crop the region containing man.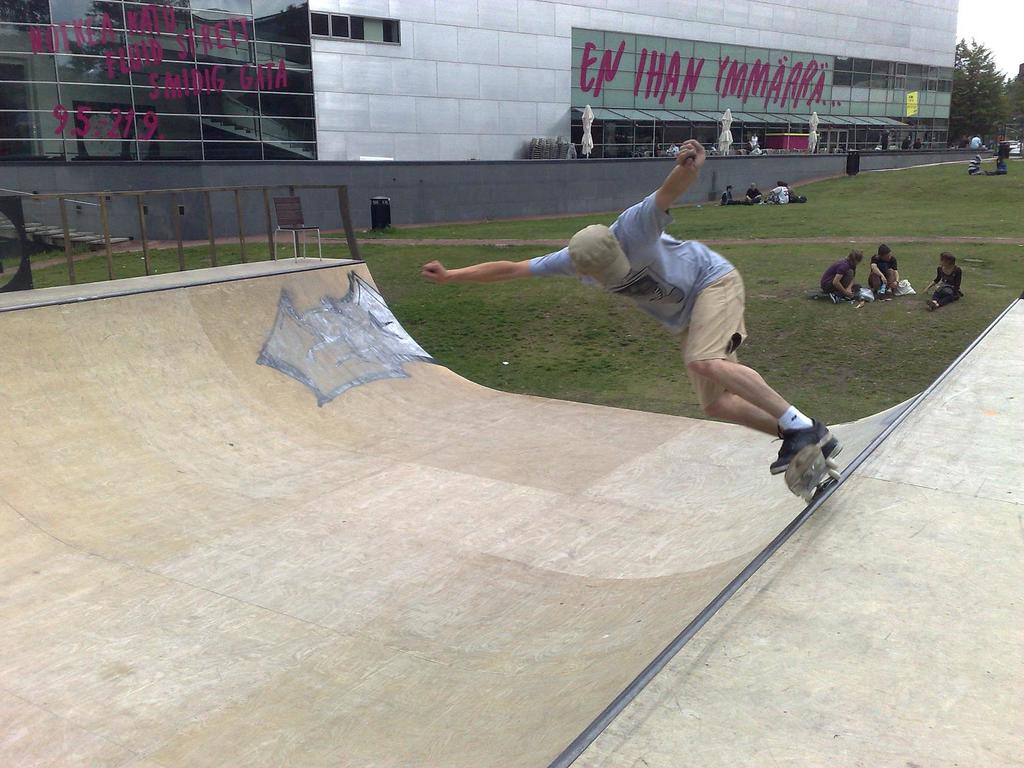
Crop region: x1=768 y1=179 x2=788 y2=202.
